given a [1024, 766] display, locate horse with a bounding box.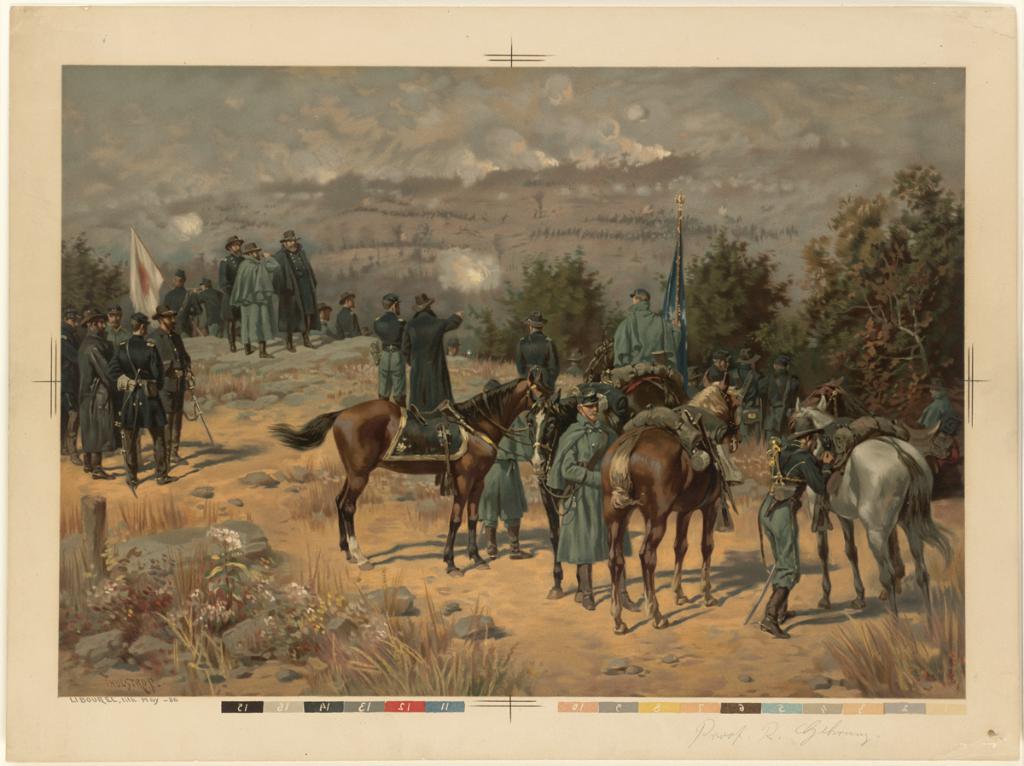
Located: [787, 396, 959, 613].
